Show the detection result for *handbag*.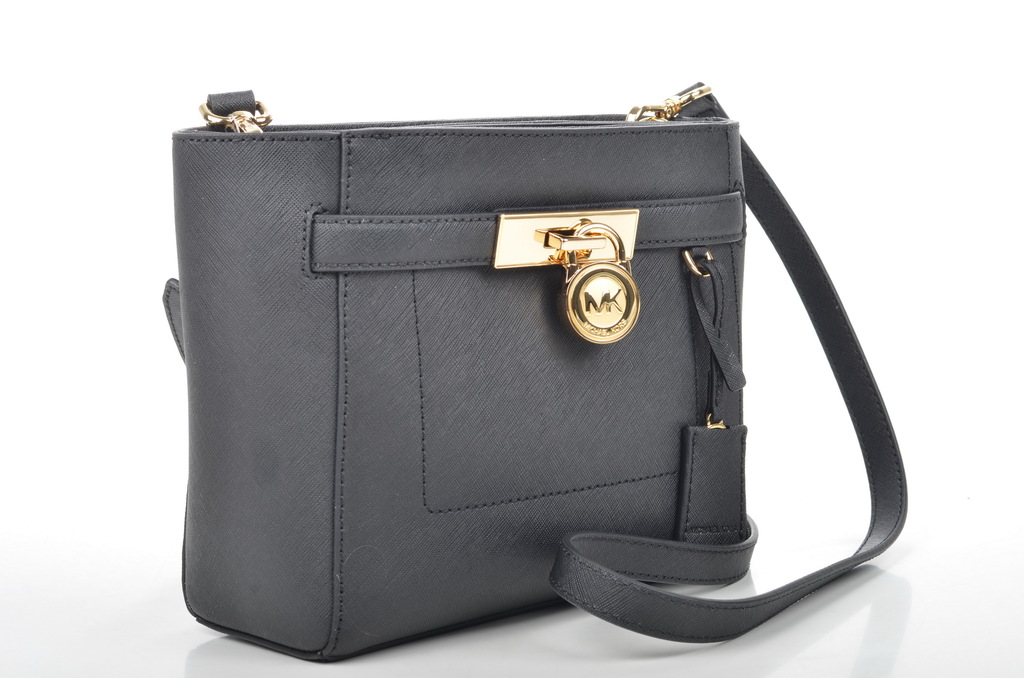
161, 79, 911, 665.
